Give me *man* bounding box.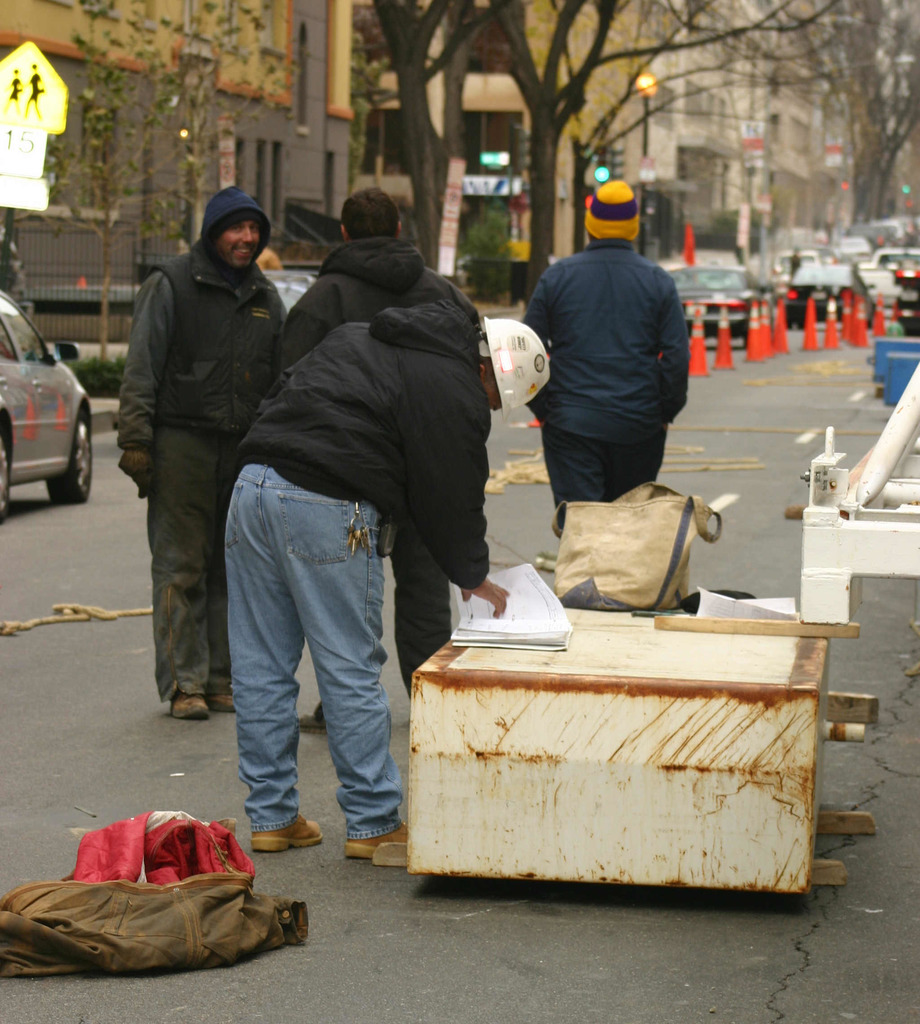
109:171:291:777.
